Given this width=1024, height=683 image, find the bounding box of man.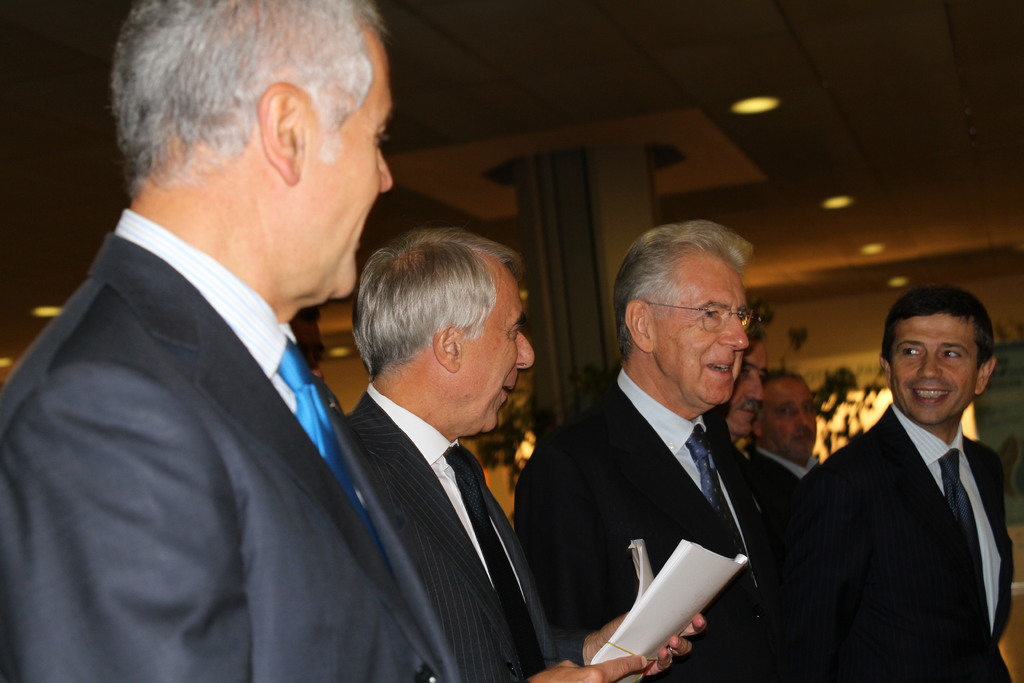
717, 323, 771, 456.
